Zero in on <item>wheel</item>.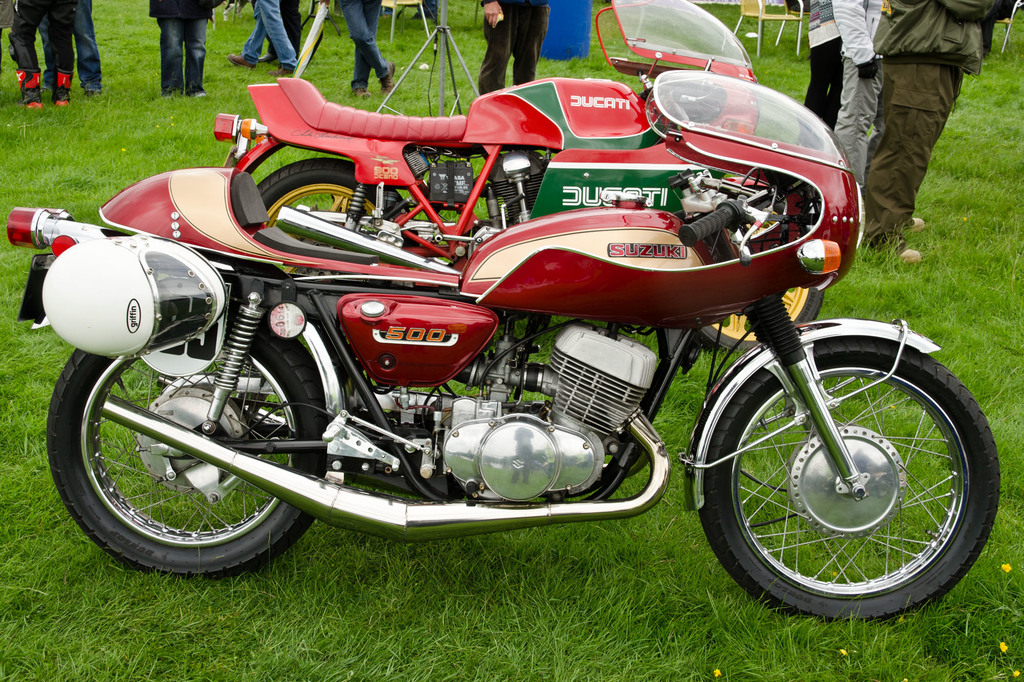
Zeroed in: (697,336,1005,628).
